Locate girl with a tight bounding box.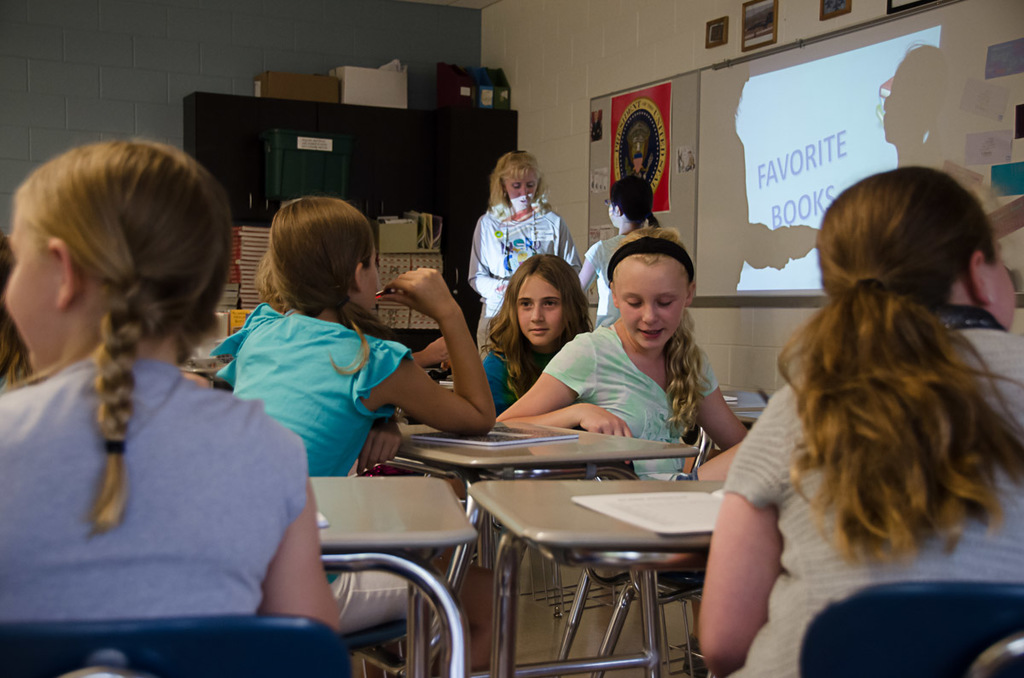
bbox=[573, 186, 653, 319].
